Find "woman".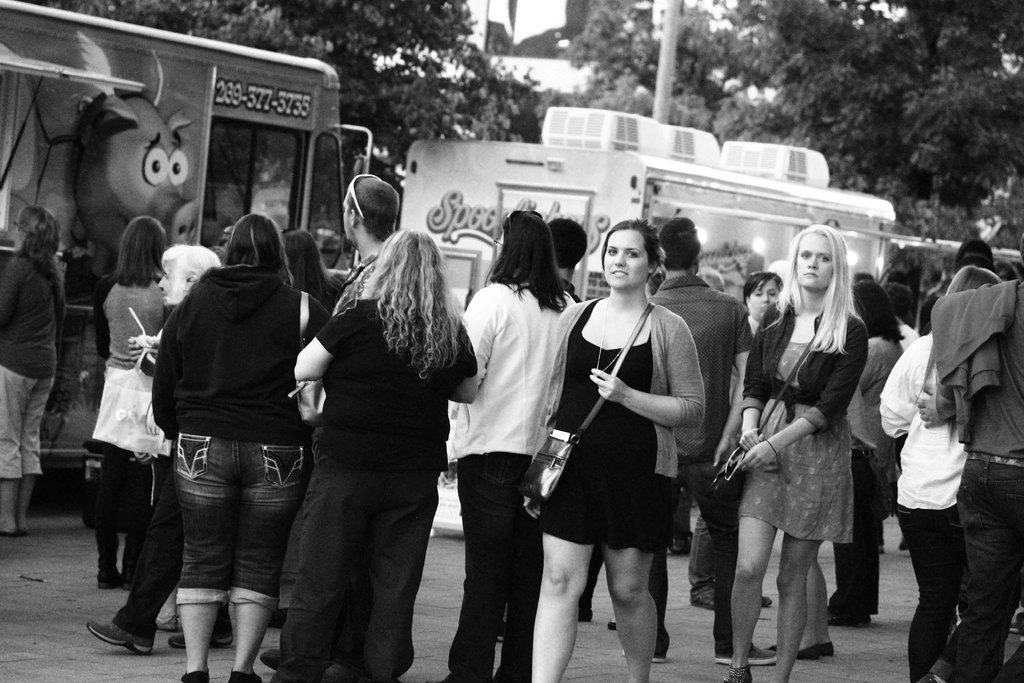
{"left": 291, "top": 229, "right": 488, "bottom": 682}.
